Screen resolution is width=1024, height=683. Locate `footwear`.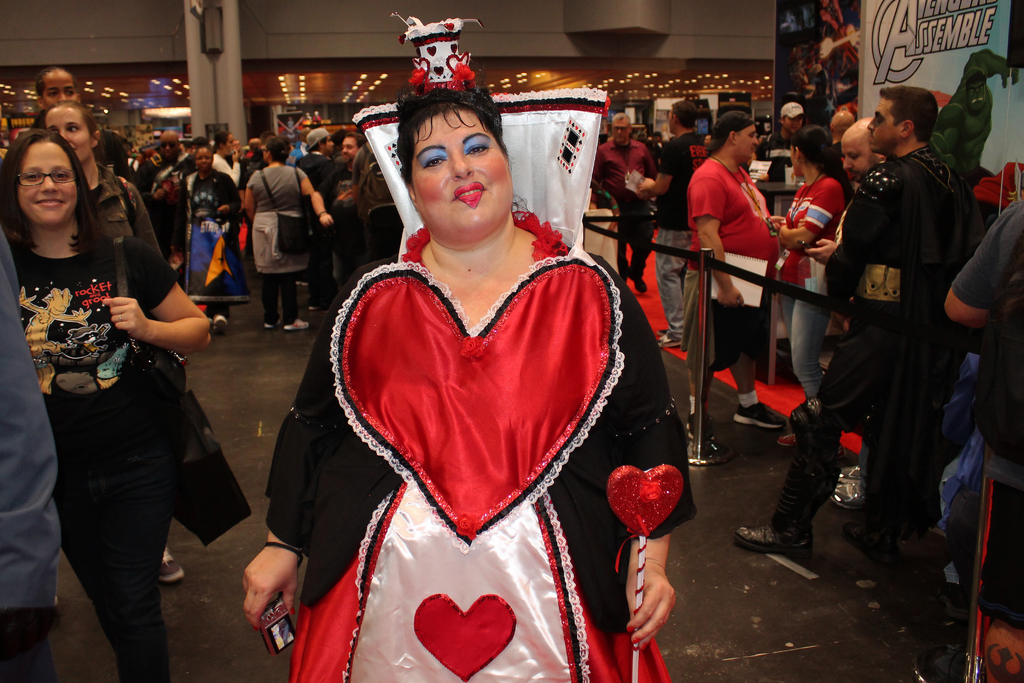
x1=261 y1=313 x2=276 y2=334.
